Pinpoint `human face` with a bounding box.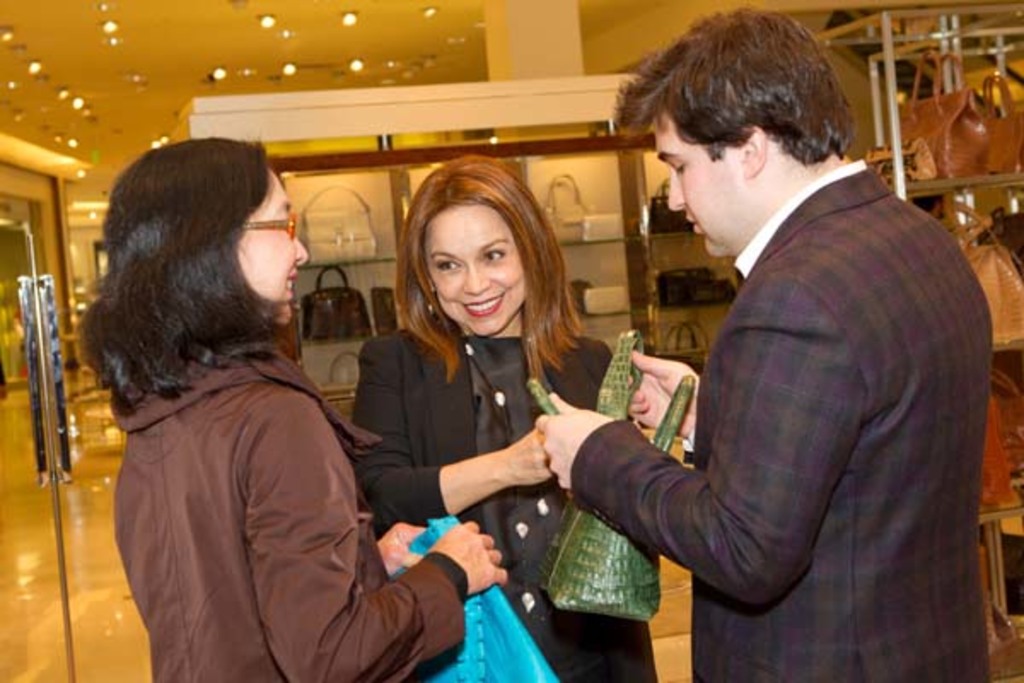
bbox=[427, 203, 527, 335].
